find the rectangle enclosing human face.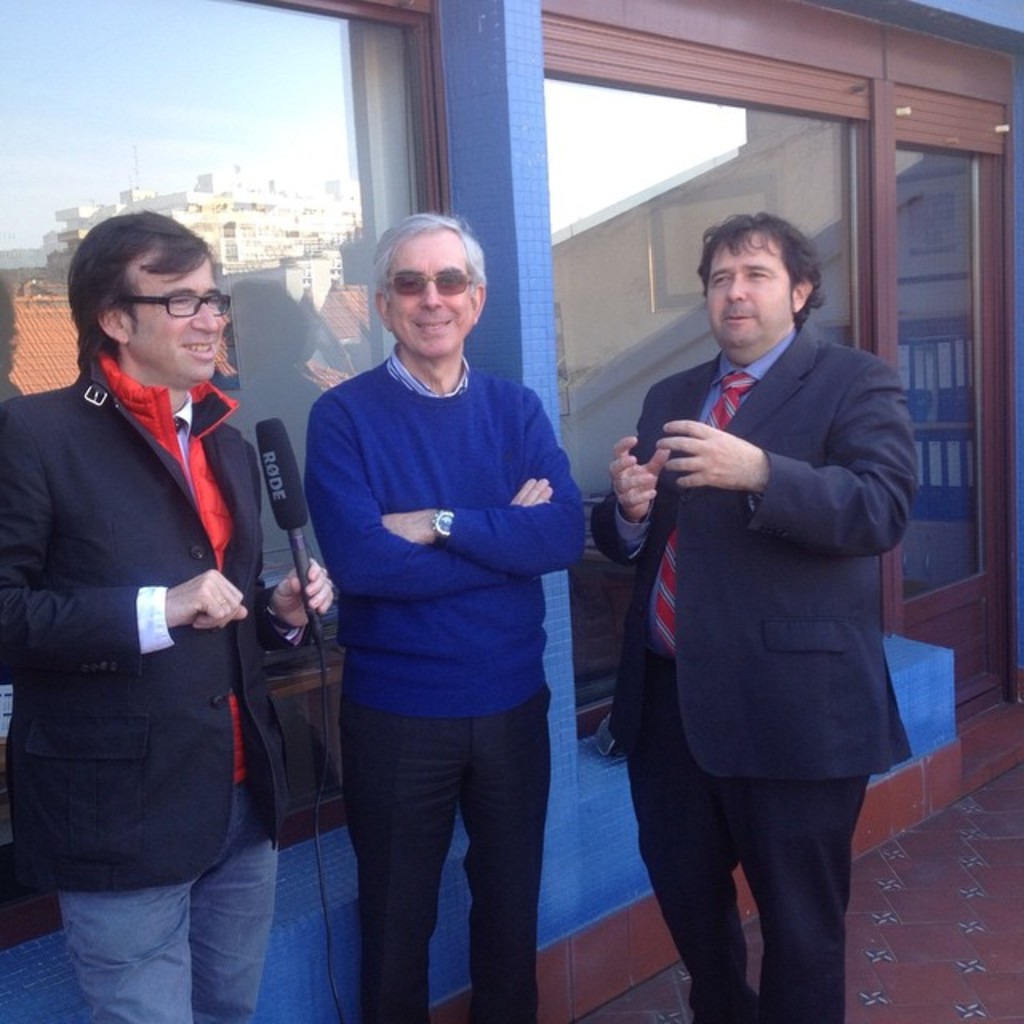
box(384, 232, 474, 357).
